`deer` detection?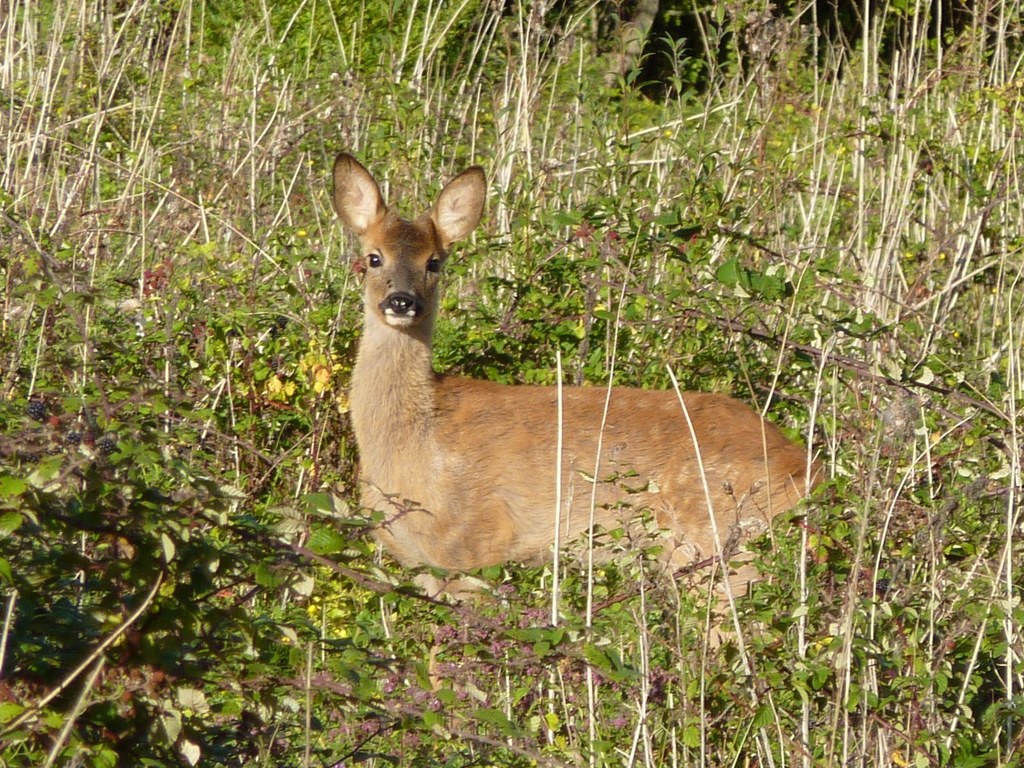
[left=333, top=146, right=848, bottom=659]
